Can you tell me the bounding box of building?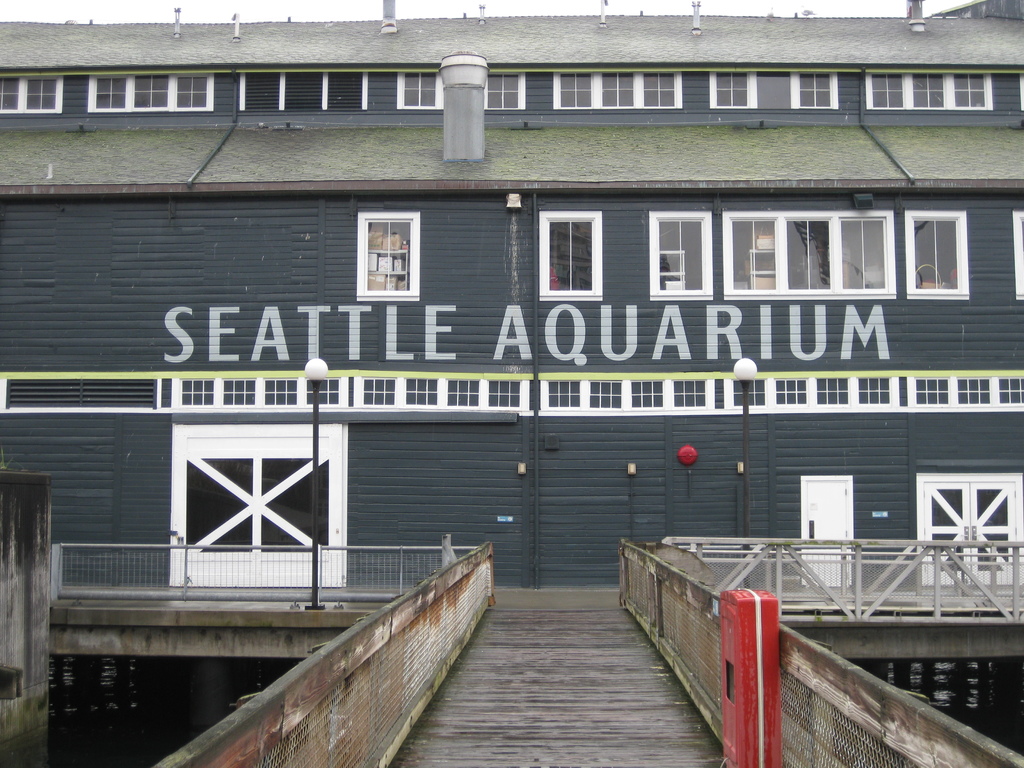
0, 0, 1023, 584.
